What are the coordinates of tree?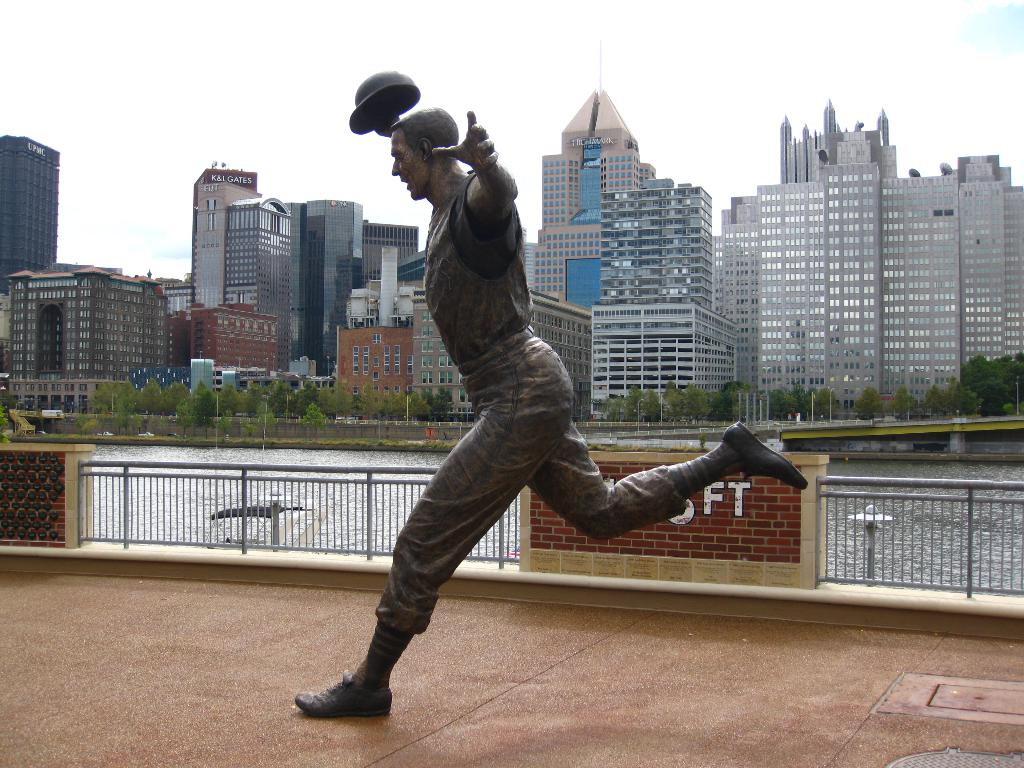
296:399:324:443.
